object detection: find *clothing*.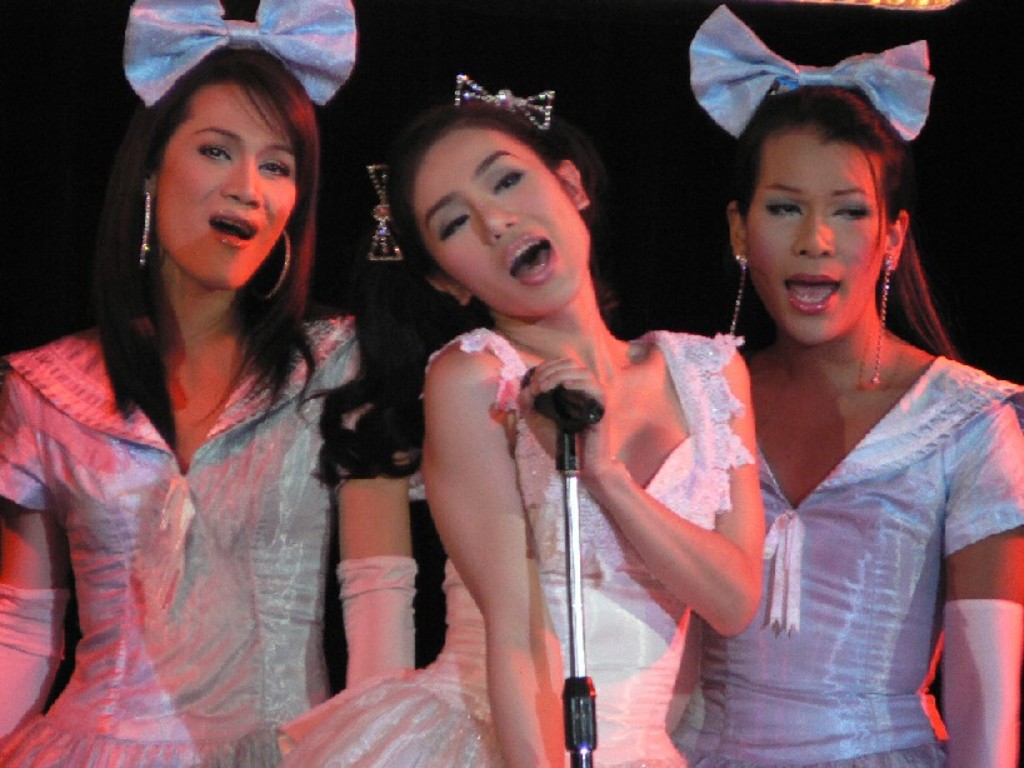
box(280, 324, 744, 767).
